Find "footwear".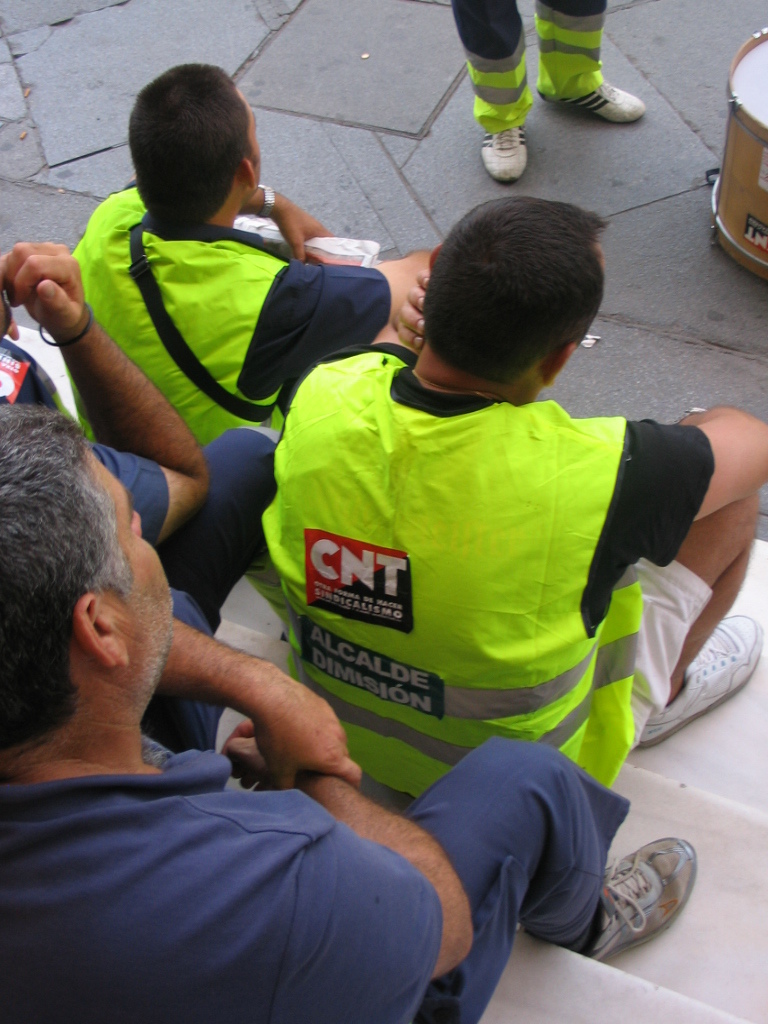
<region>636, 615, 767, 745</region>.
